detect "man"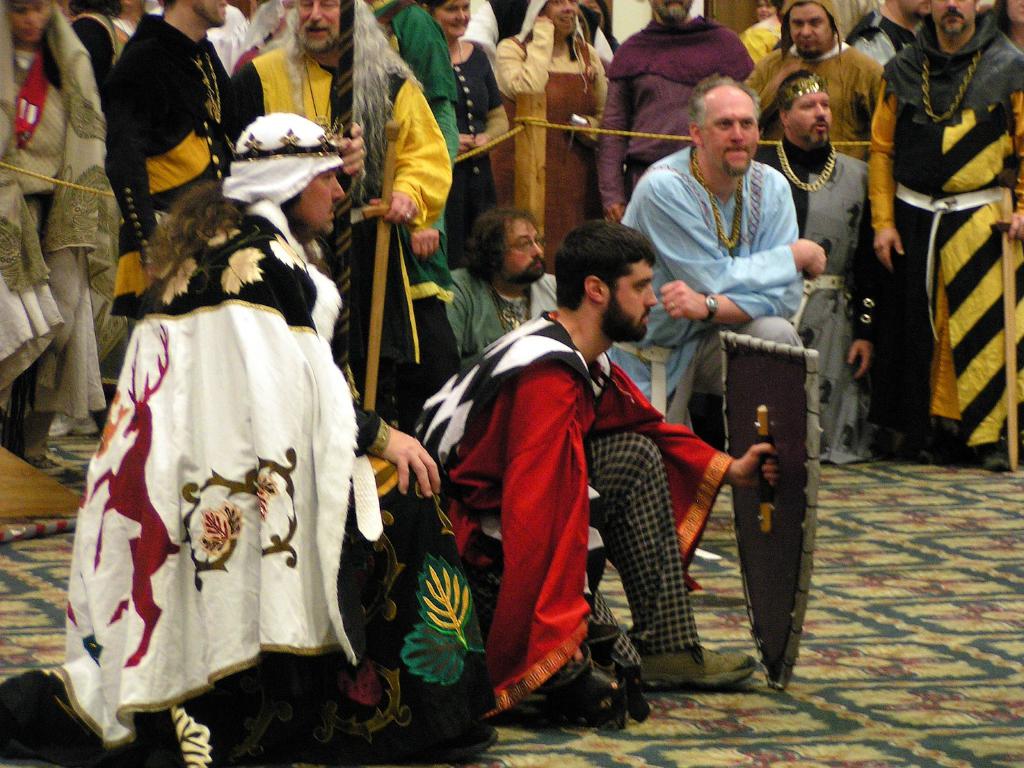
<bbox>408, 211, 778, 707</bbox>
